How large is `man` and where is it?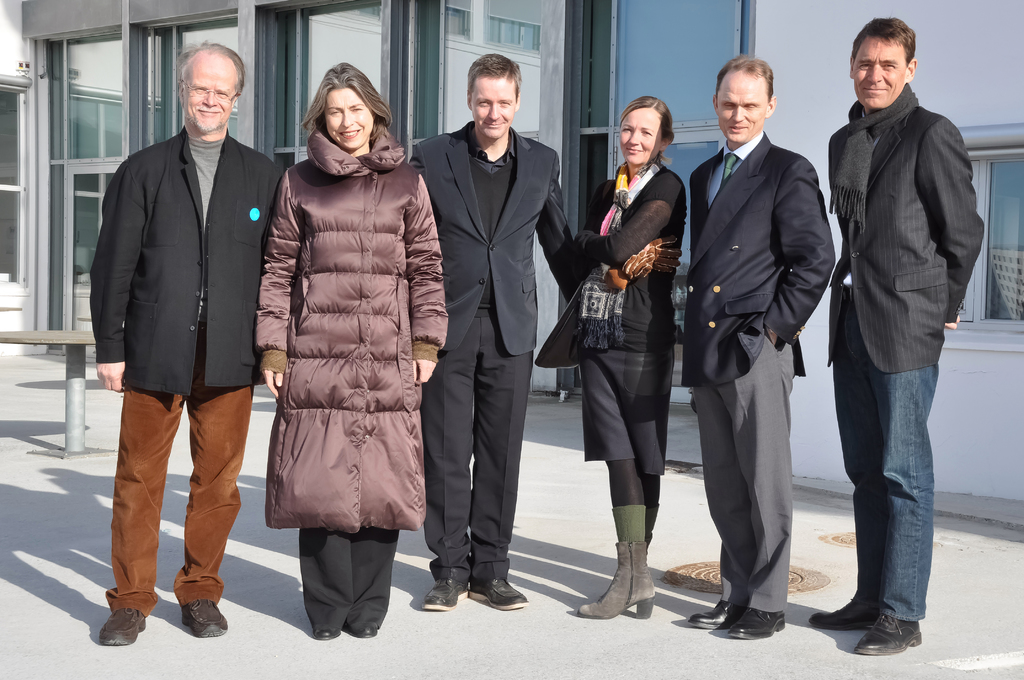
Bounding box: (left=685, top=56, right=835, bottom=638).
